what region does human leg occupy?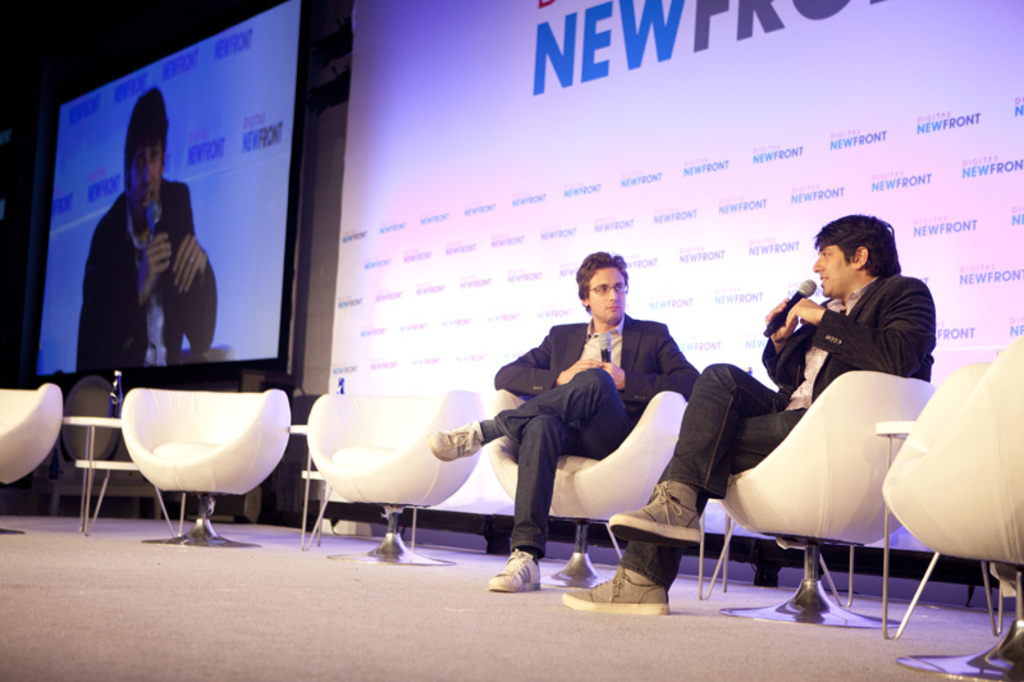
pyautogui.locateOnScreen(562, 398, 804, 617).
